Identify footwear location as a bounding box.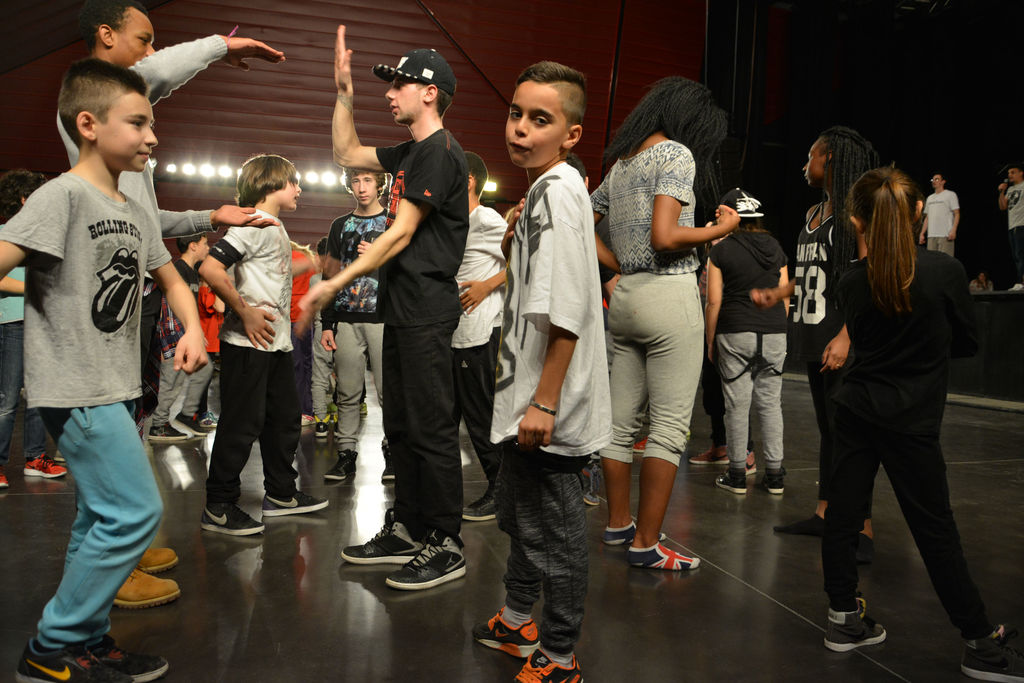
Rect(74, 630, 171, 682).
